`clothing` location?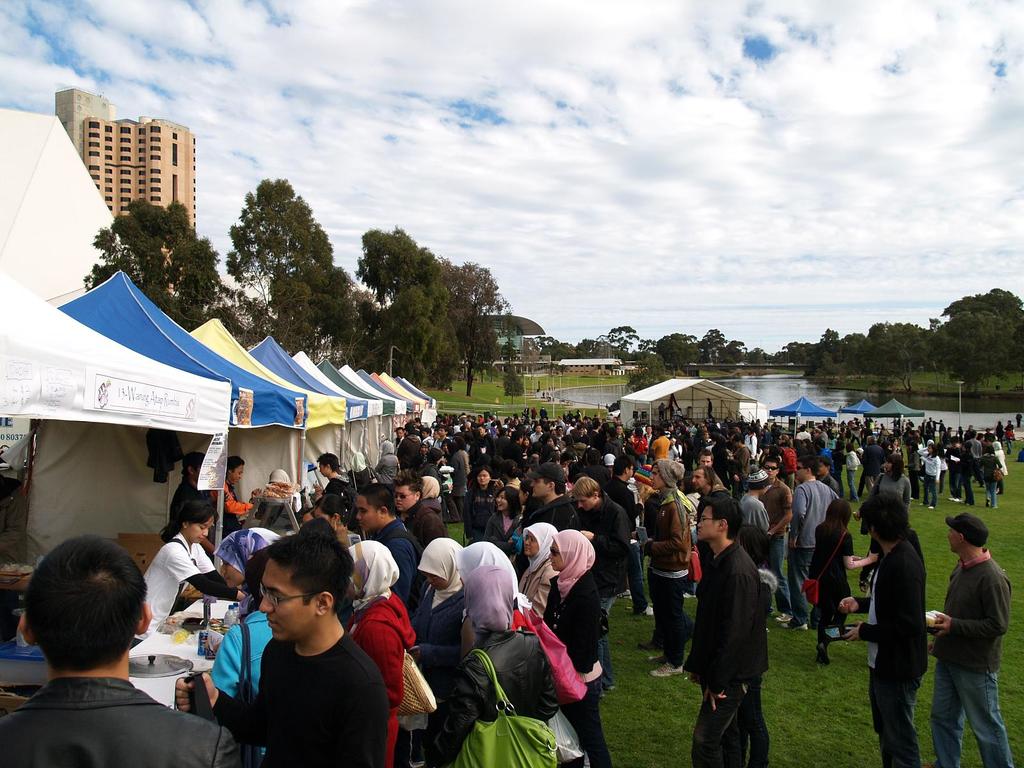
(380,457,399,481)
